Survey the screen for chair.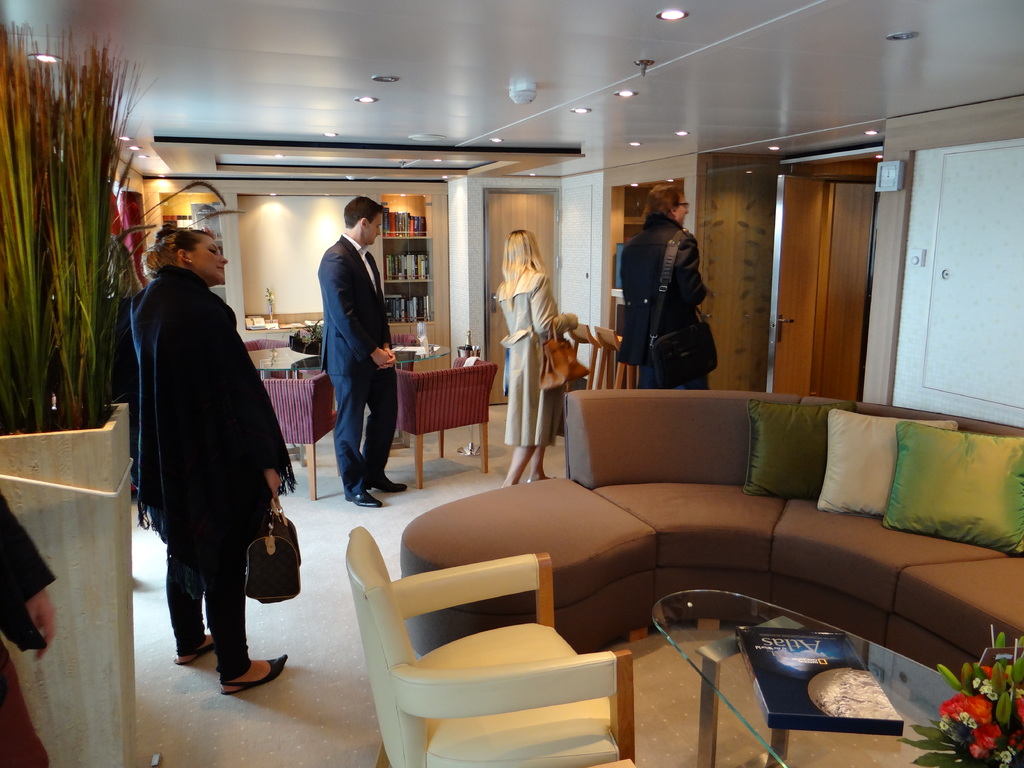
Survey found: [248, 331, 305, 387].
